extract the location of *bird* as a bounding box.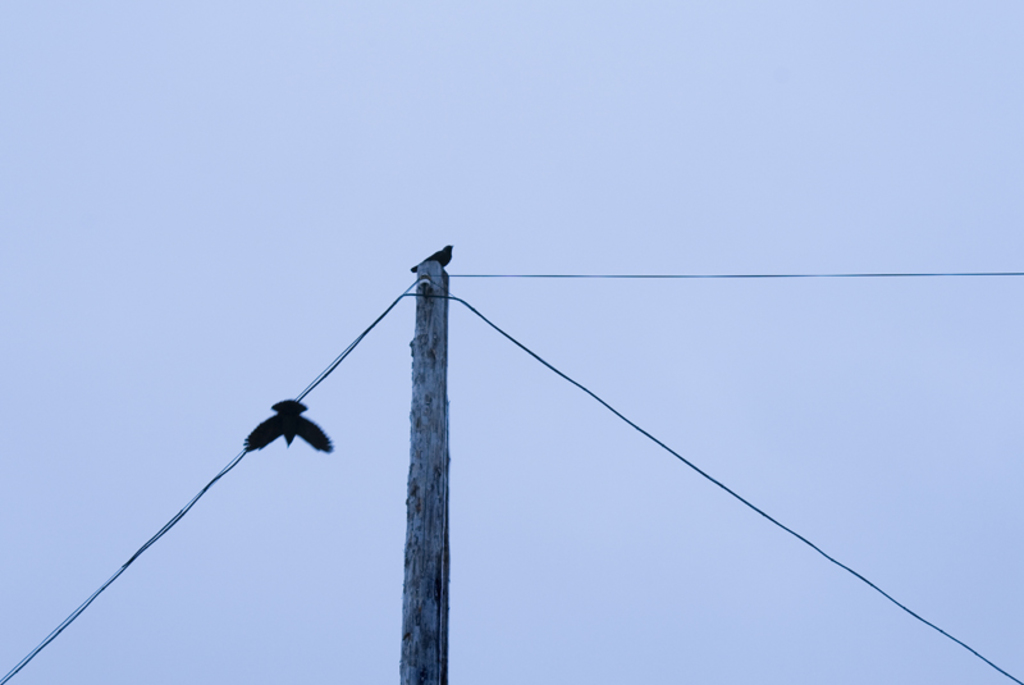
locate(230, 402, 330, 470).
